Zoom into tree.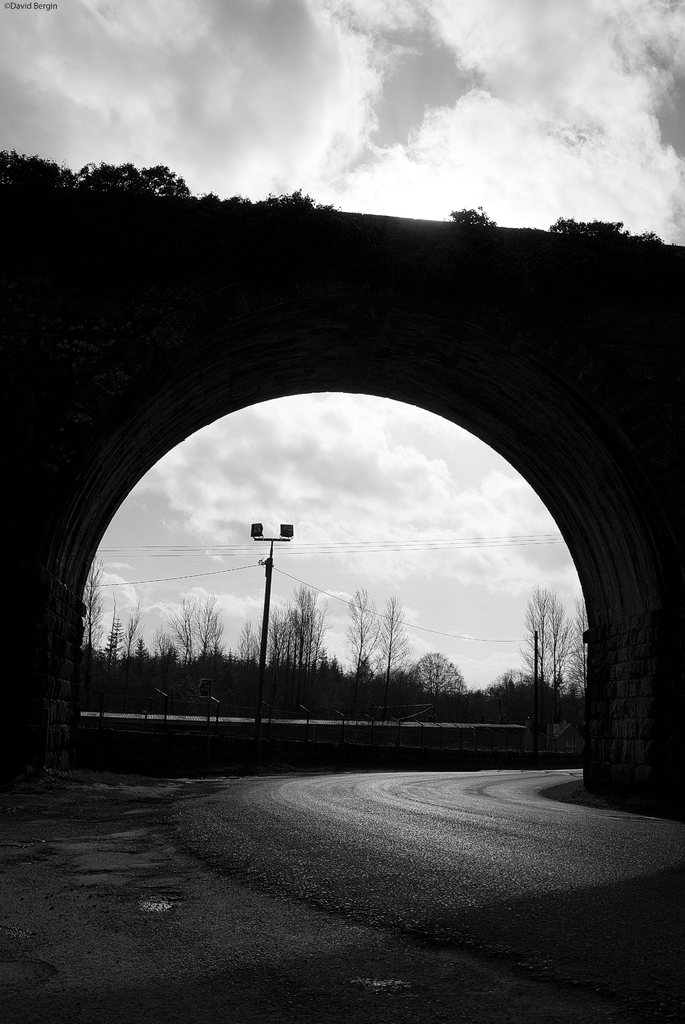
Zoom target: 384 592 409 688.
